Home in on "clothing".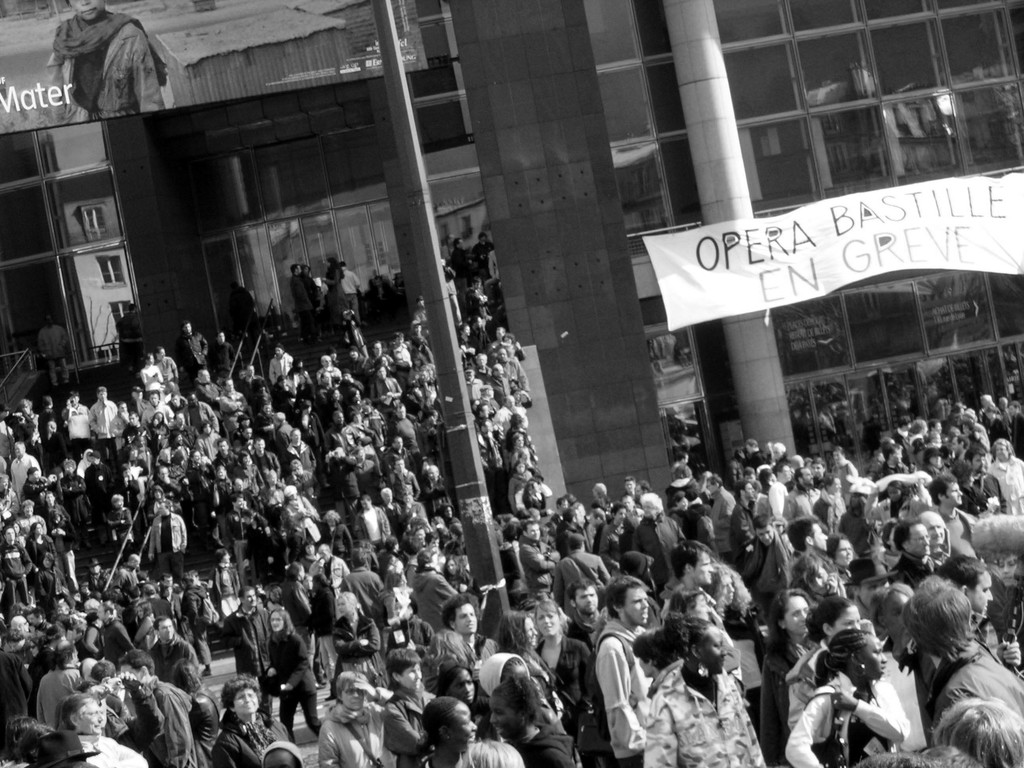
Homed in at BBox(485, 373, 510, 404).
